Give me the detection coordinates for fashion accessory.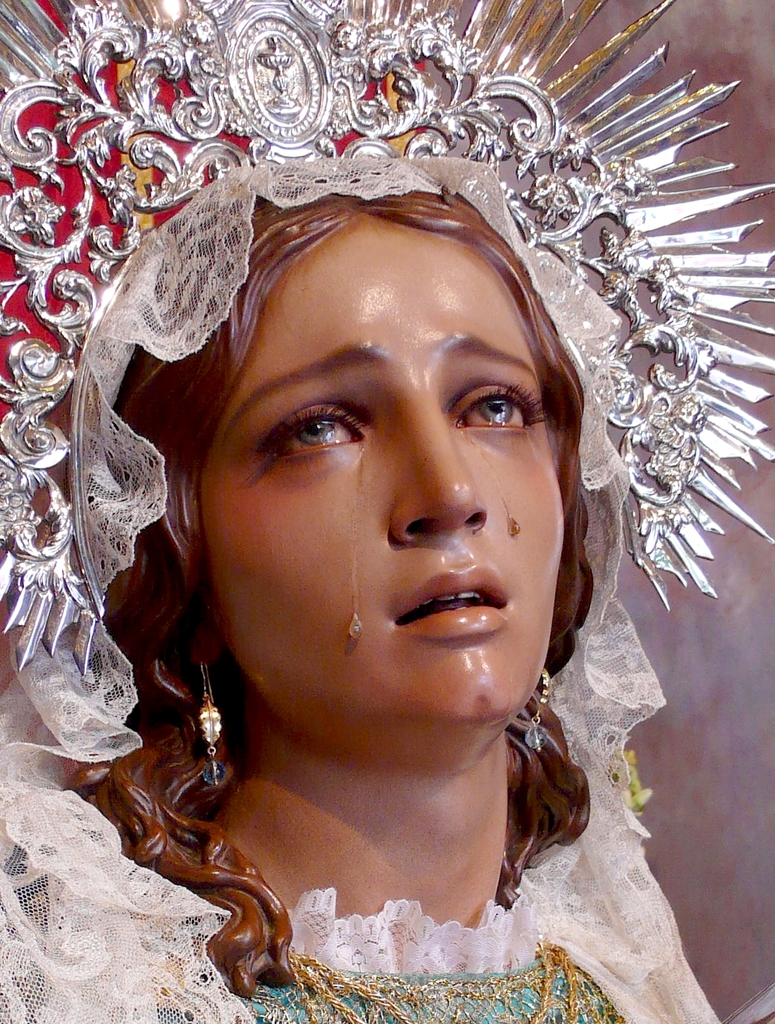
<region>512, 669, 555, 752</region>.
